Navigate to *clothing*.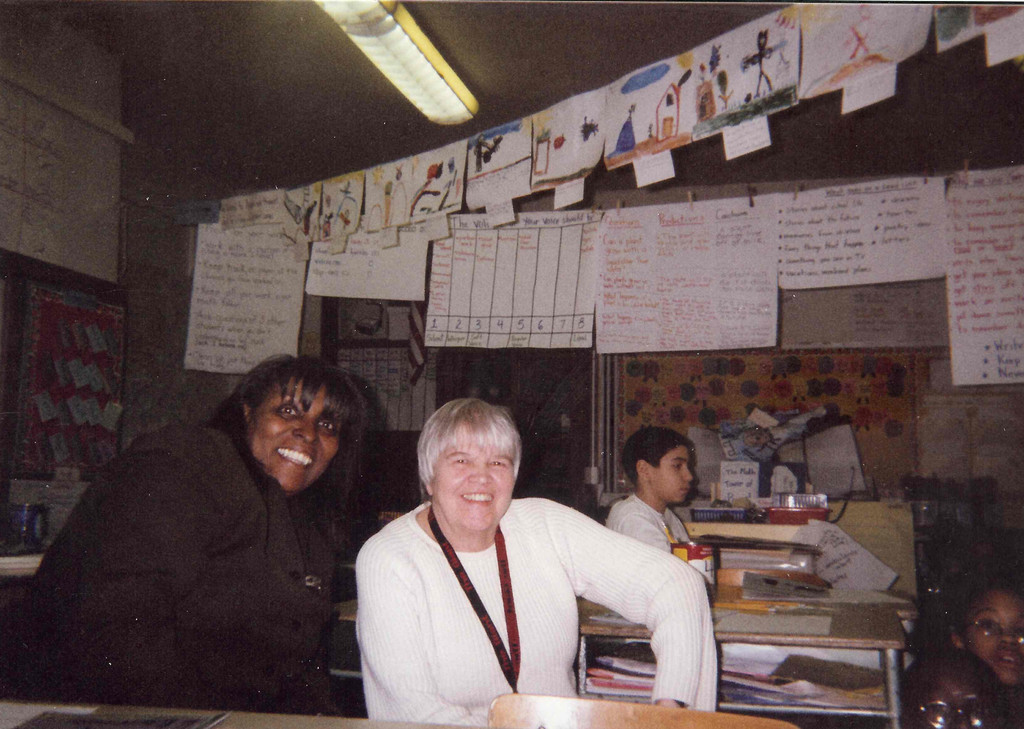
Navigation target: l=1, t=418, r=342, b=718.
